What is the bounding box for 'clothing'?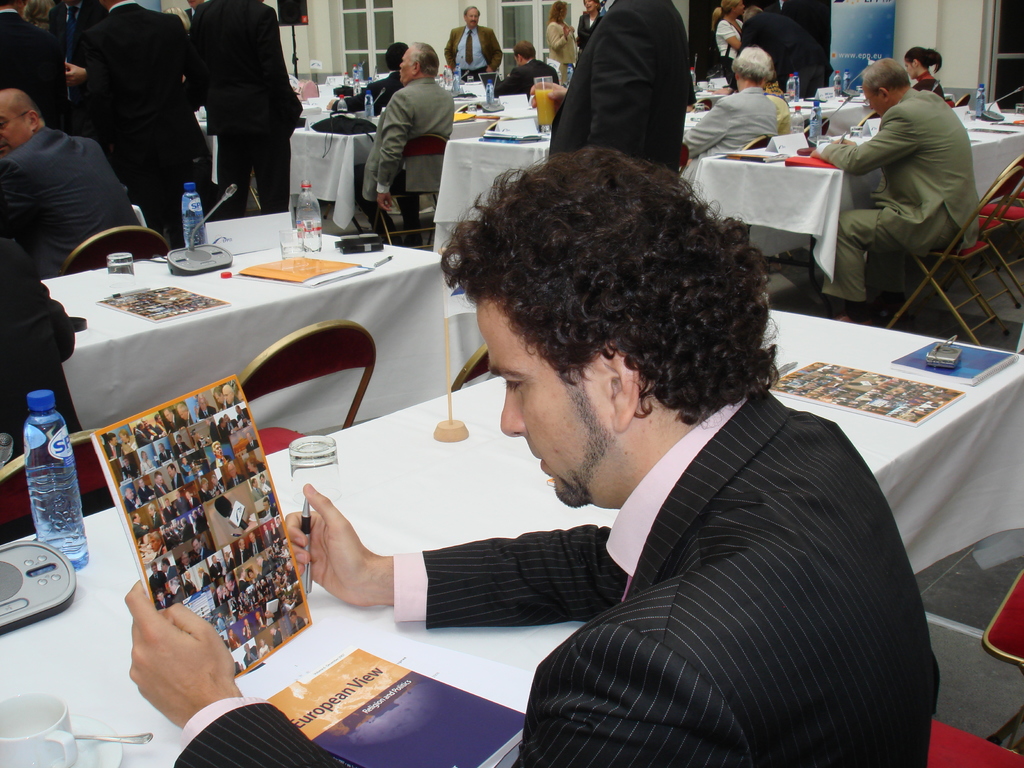
500 60 557 93.
